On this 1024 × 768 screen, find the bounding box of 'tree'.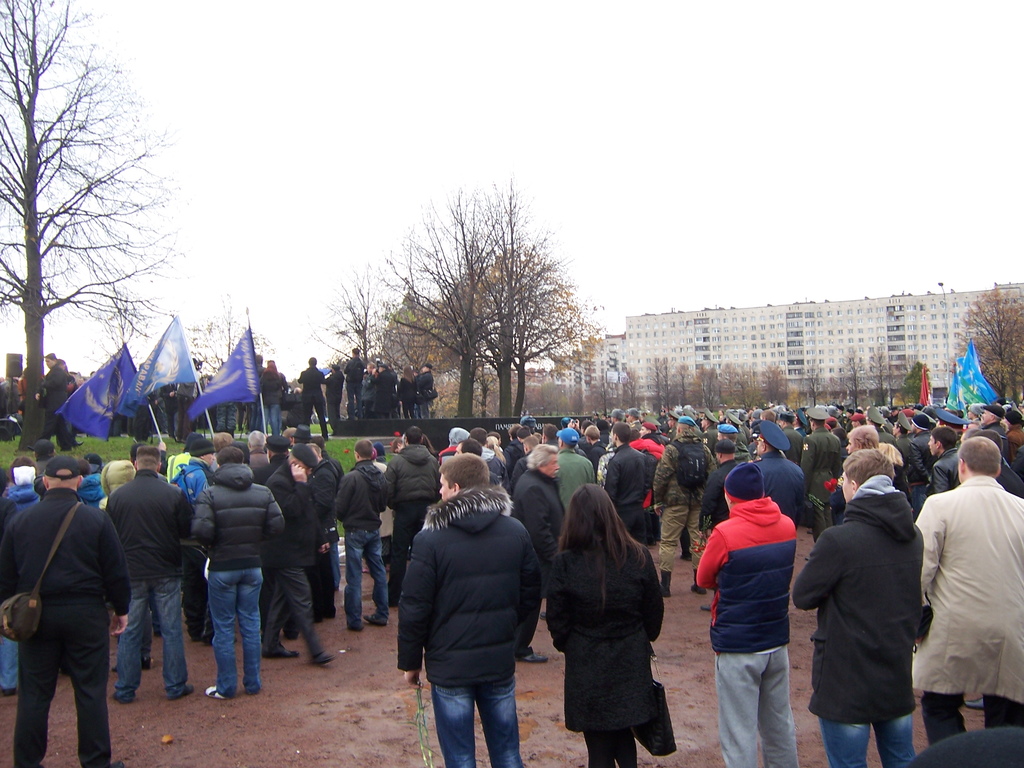
Bounding box: (x1=360, y1=170, x2=592, y2=417).
